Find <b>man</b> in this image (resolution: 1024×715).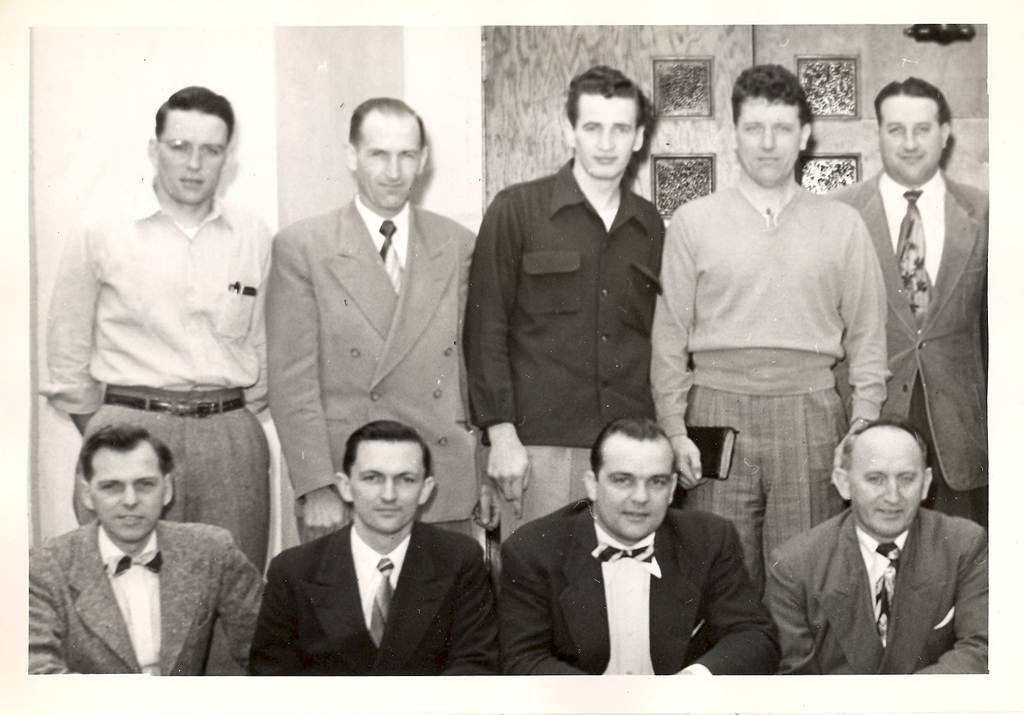
<box>815,79,994,530</box>.
